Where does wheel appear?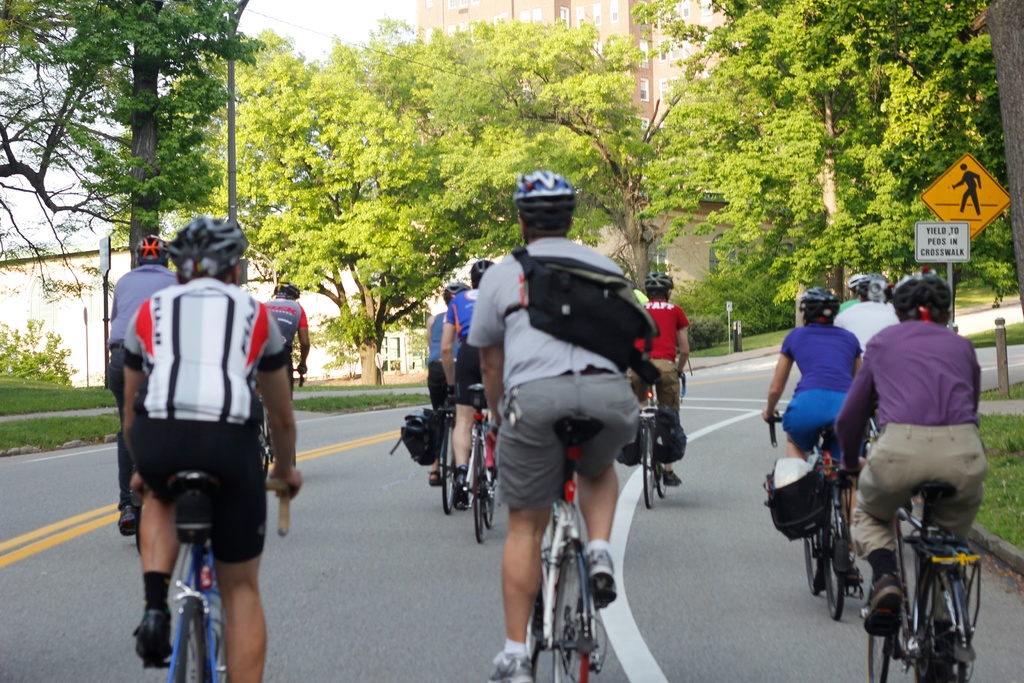
Appears at [x1=640, y1=425, x2=657, y2=509].
